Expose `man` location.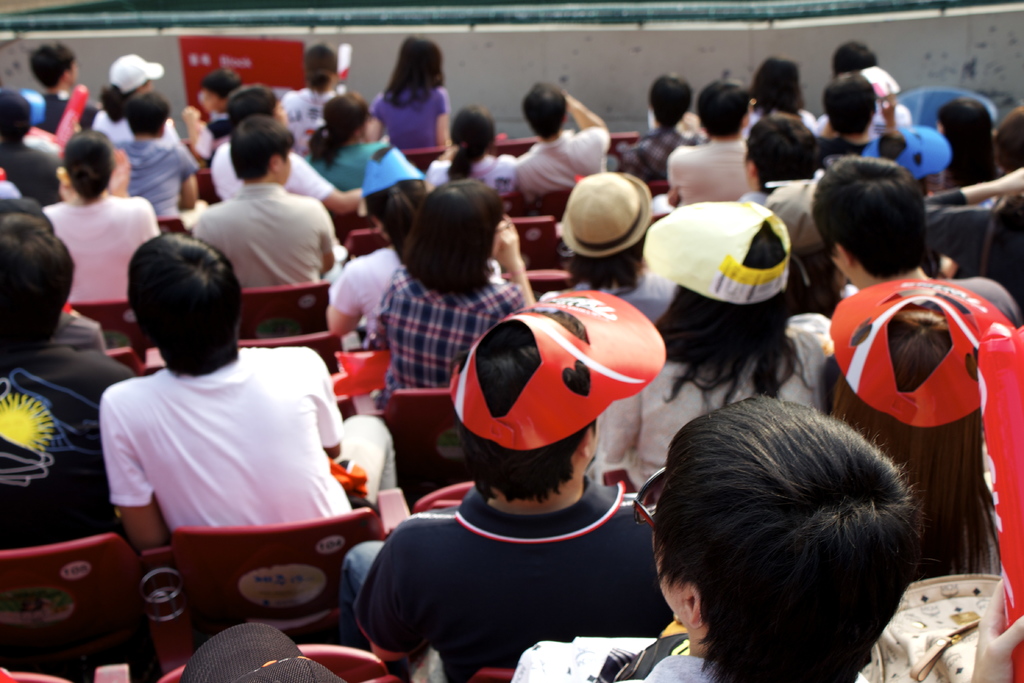
Exposed at [335, 300, 683, 682].
